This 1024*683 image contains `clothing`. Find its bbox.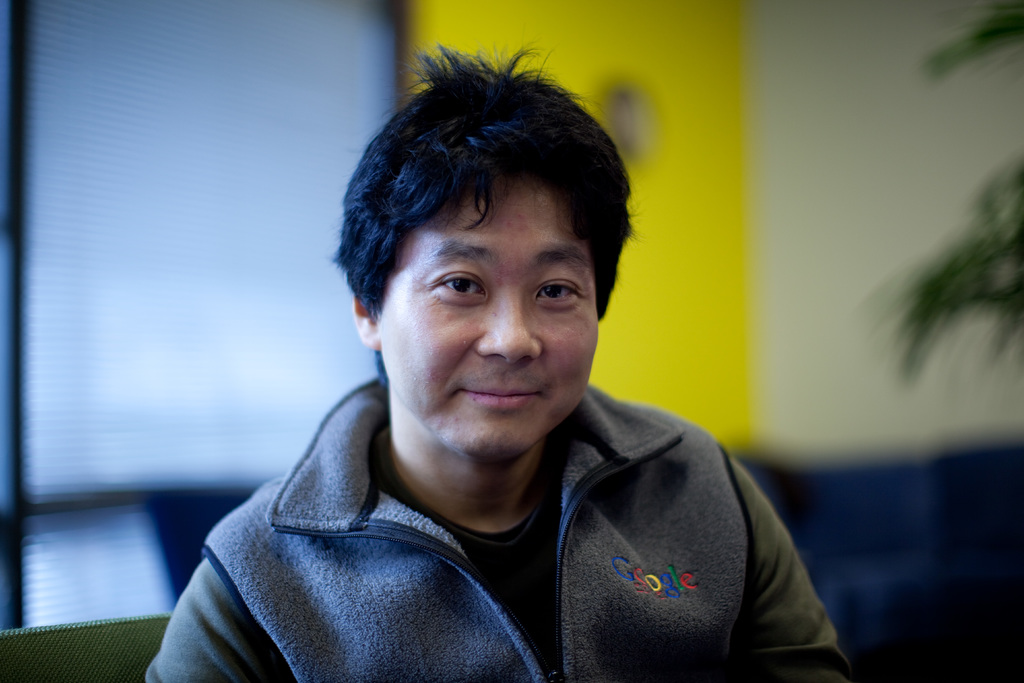
Rect(138, 377, 855, 682).
